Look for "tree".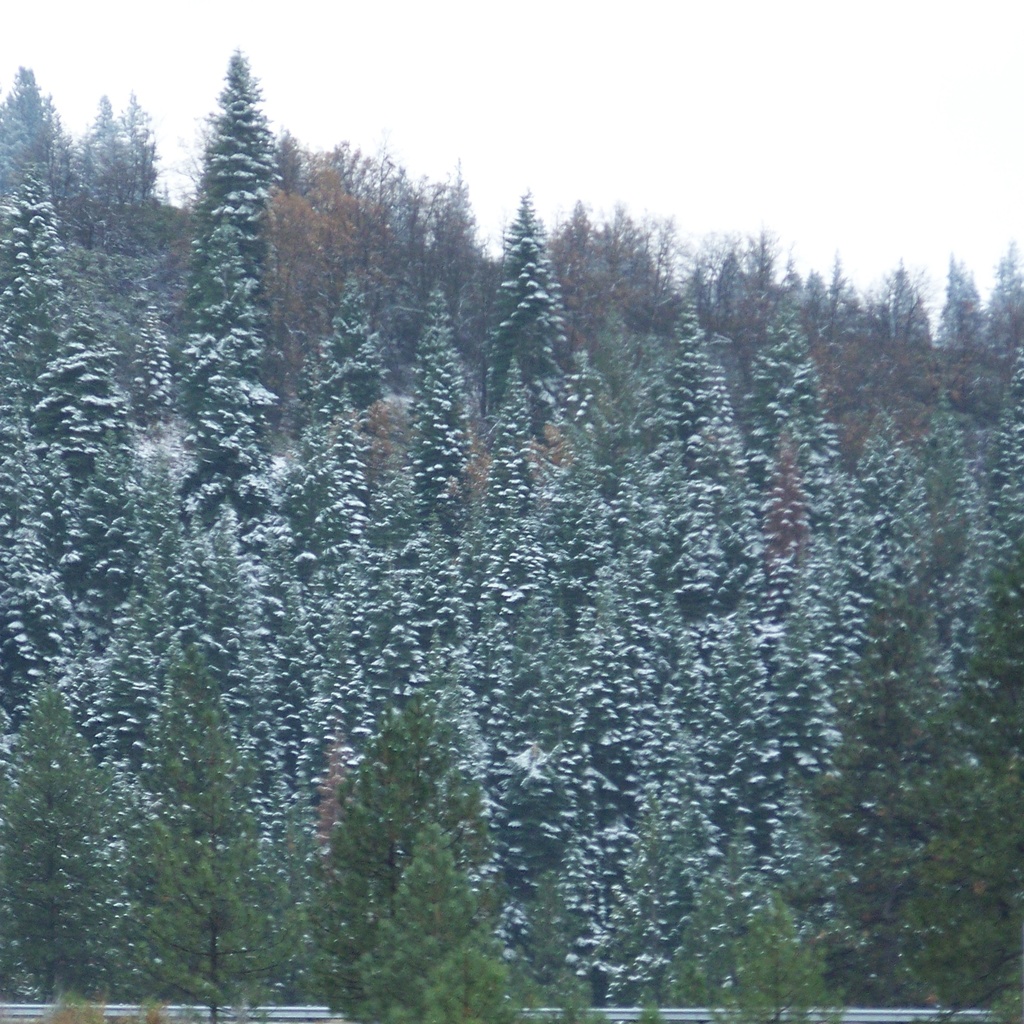
Found: l=161, t=44, r=289, b=477.
